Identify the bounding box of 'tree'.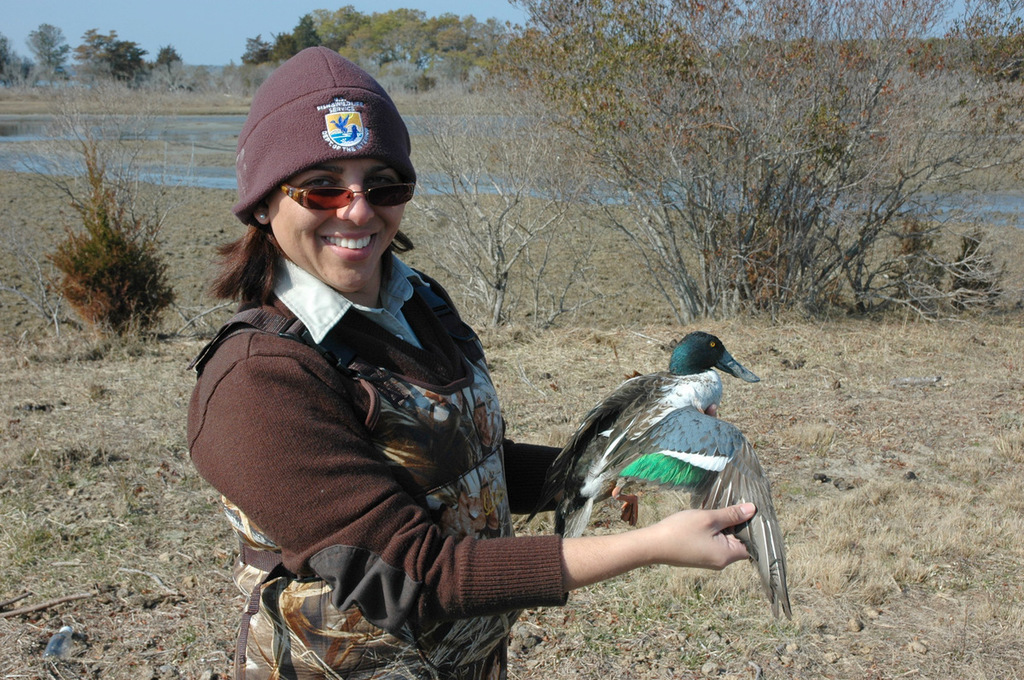
detection(295, 9, 323, 53).
